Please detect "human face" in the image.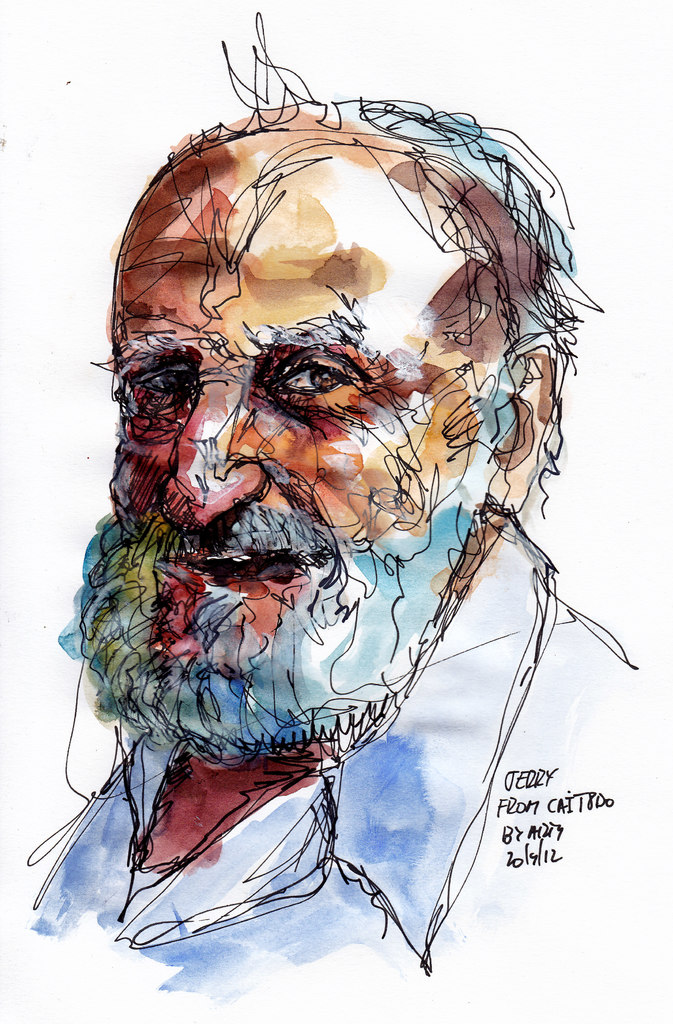
bbox(108, 132, 500, 743).
